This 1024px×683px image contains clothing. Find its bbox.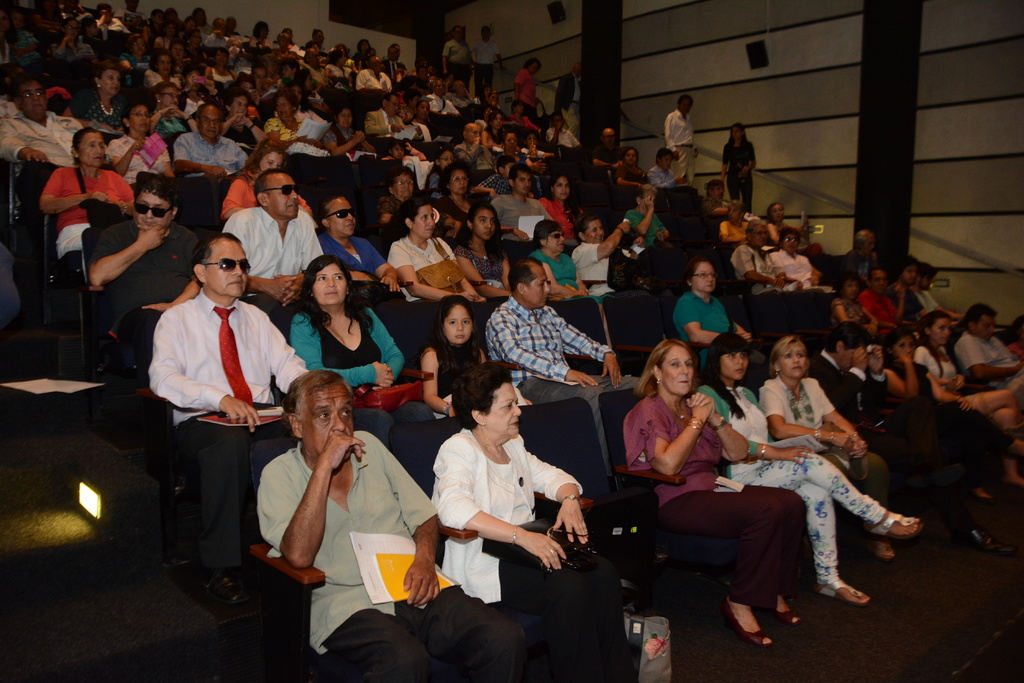
[624, 213, 687, 296].
